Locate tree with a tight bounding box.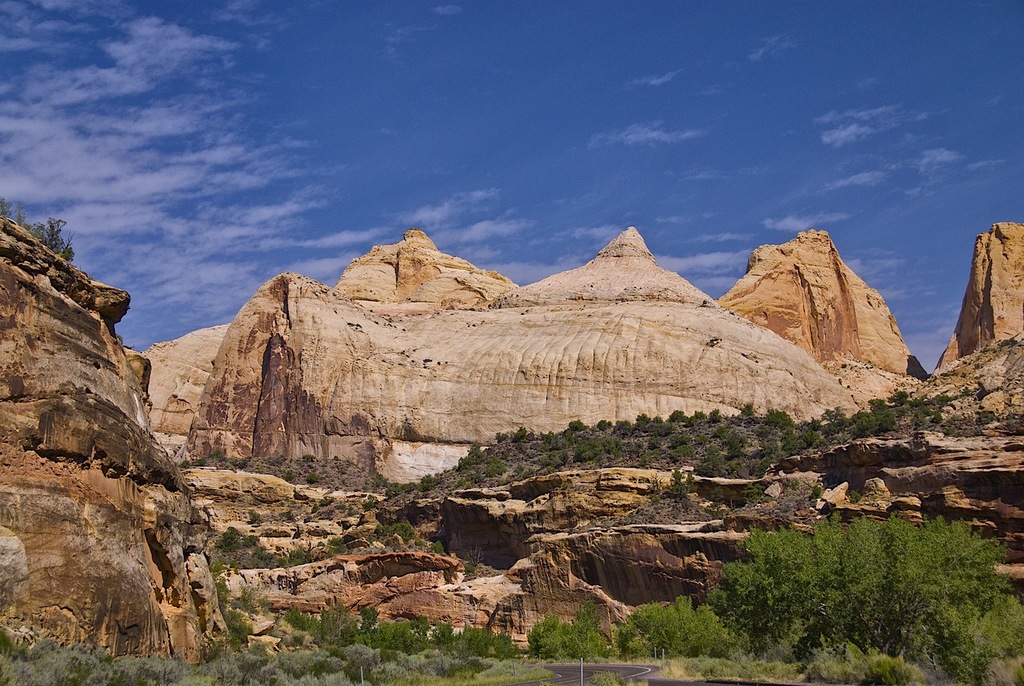
(518,425,527,442).
